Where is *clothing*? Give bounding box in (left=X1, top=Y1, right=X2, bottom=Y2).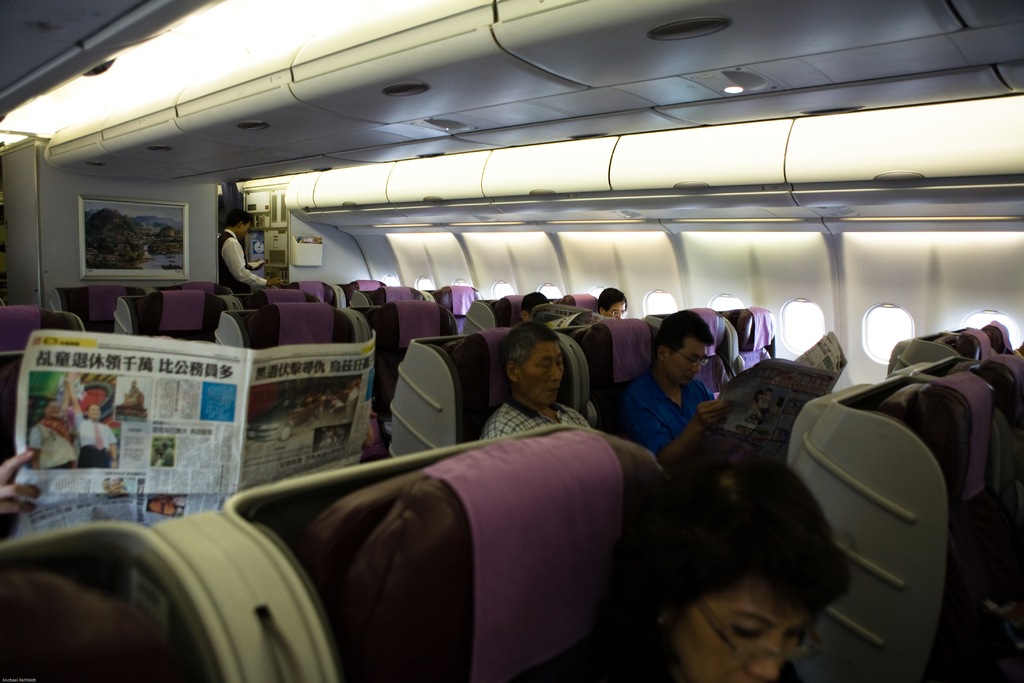
(left=221, top=229, right=268, bottom=290).
